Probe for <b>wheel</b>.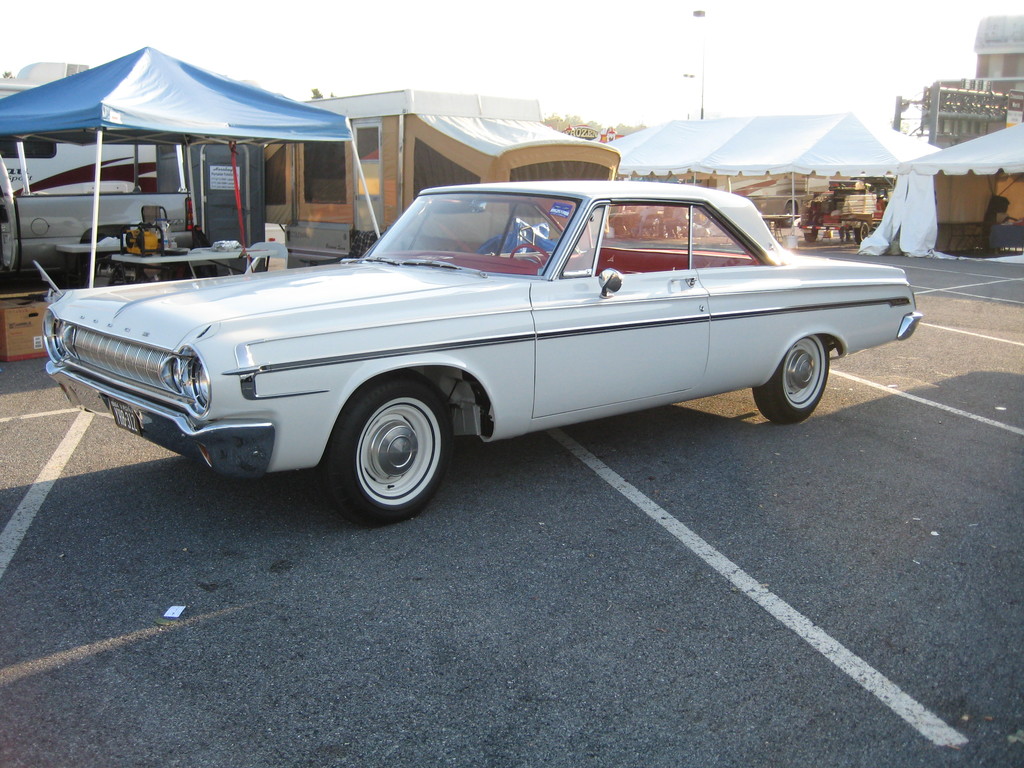
Probe result: 753,336,831,424.
